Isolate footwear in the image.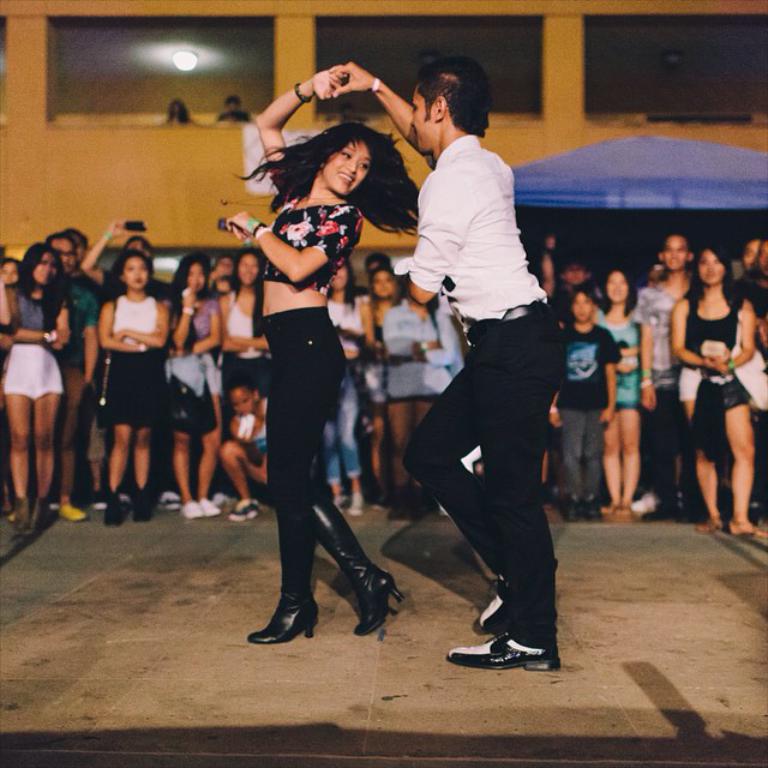
Isolated region: box(306, 498, 408, 642).
